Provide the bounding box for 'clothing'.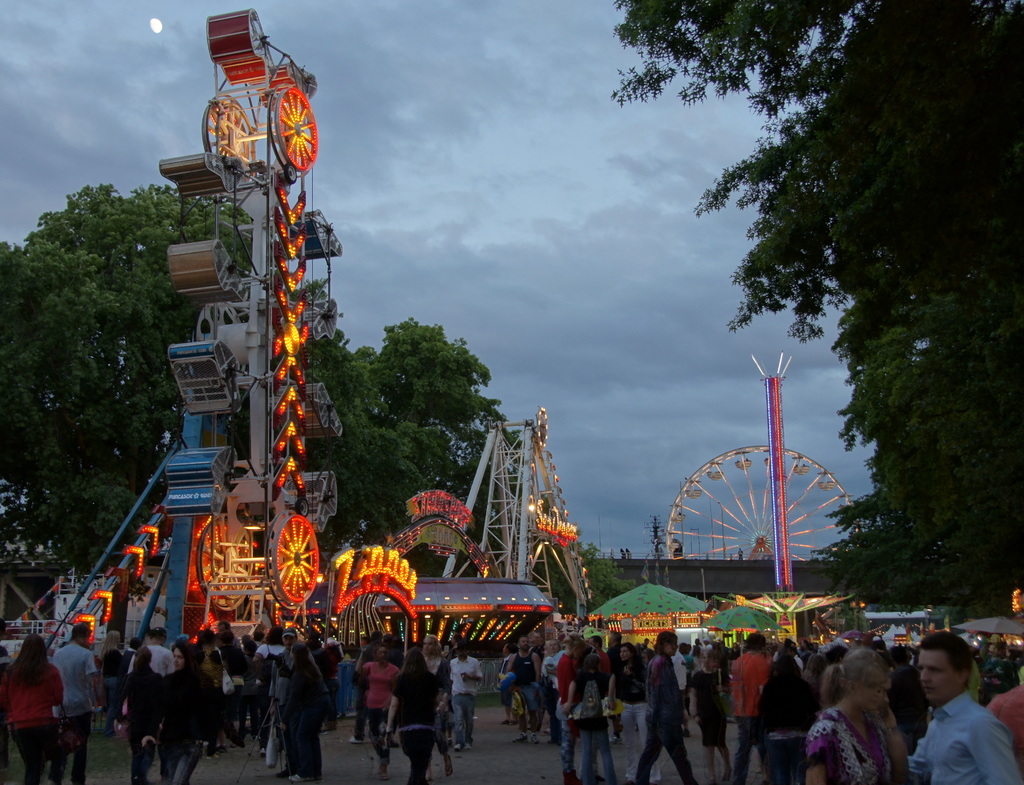
BBox(444, 659, 472, 731).
